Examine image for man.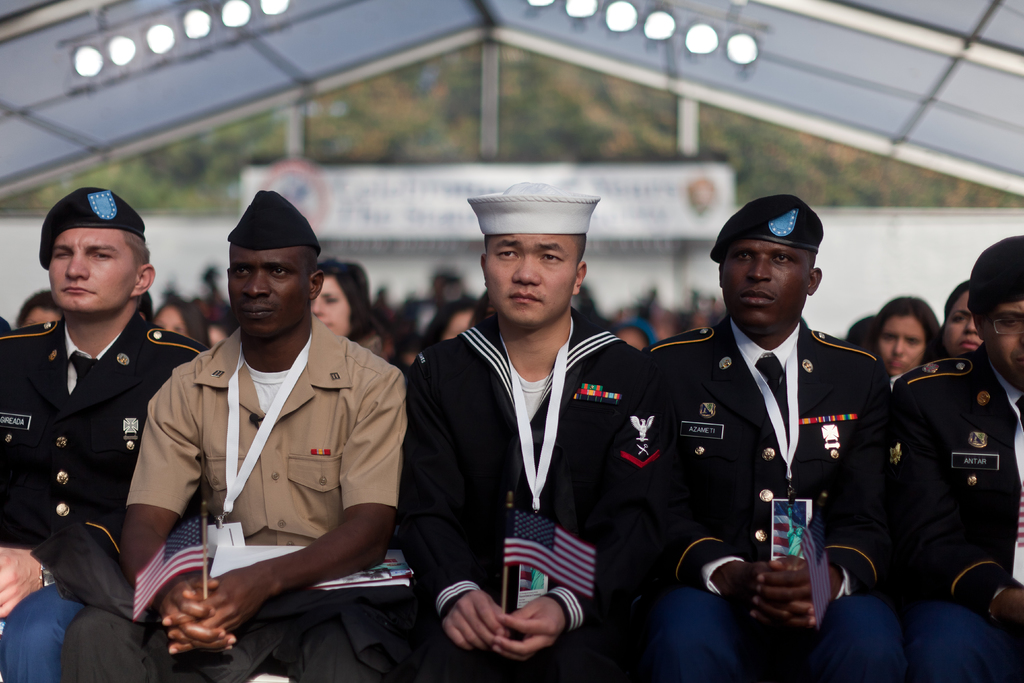
Examination result: (392, 183, 641, 682).
